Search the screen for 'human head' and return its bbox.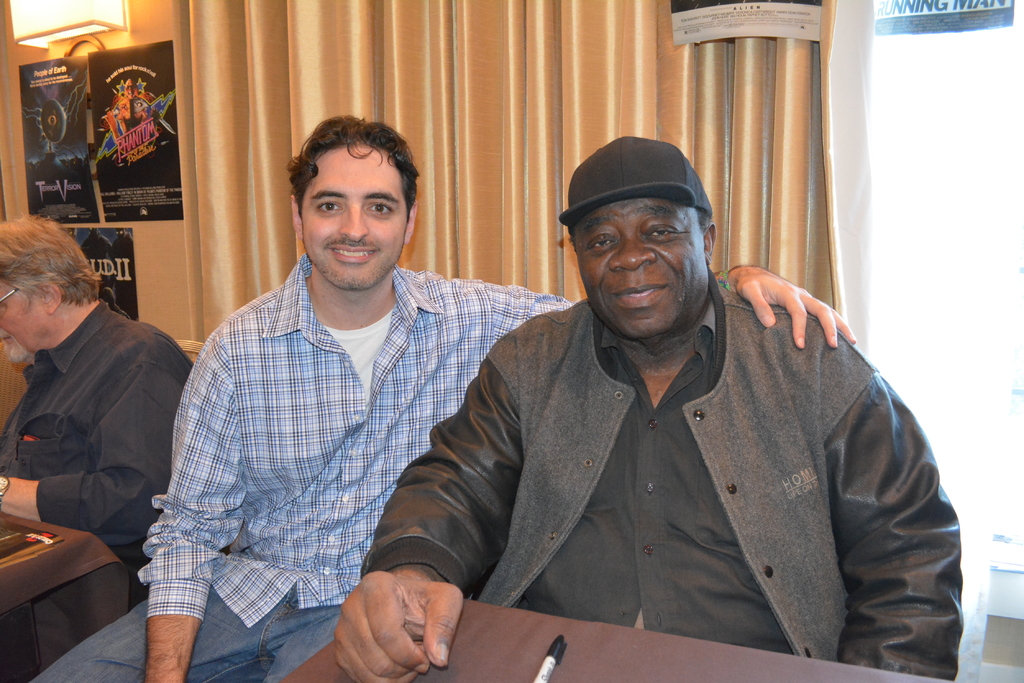
Found: 0 217 102 370.
